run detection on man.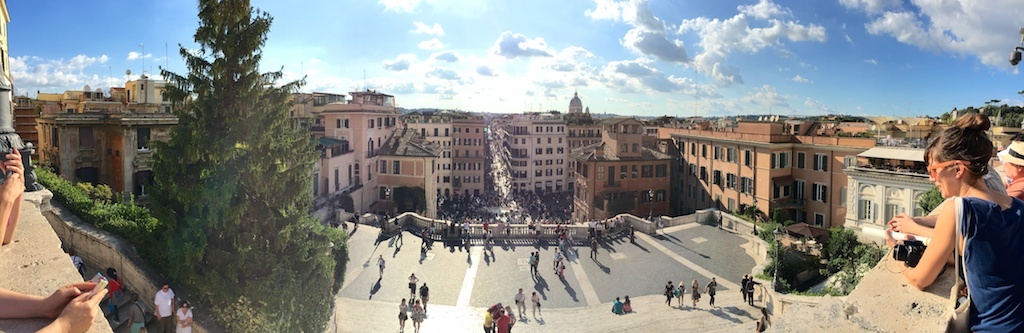
Result: (x1=484, y1=229, x2=493, y2=249).
